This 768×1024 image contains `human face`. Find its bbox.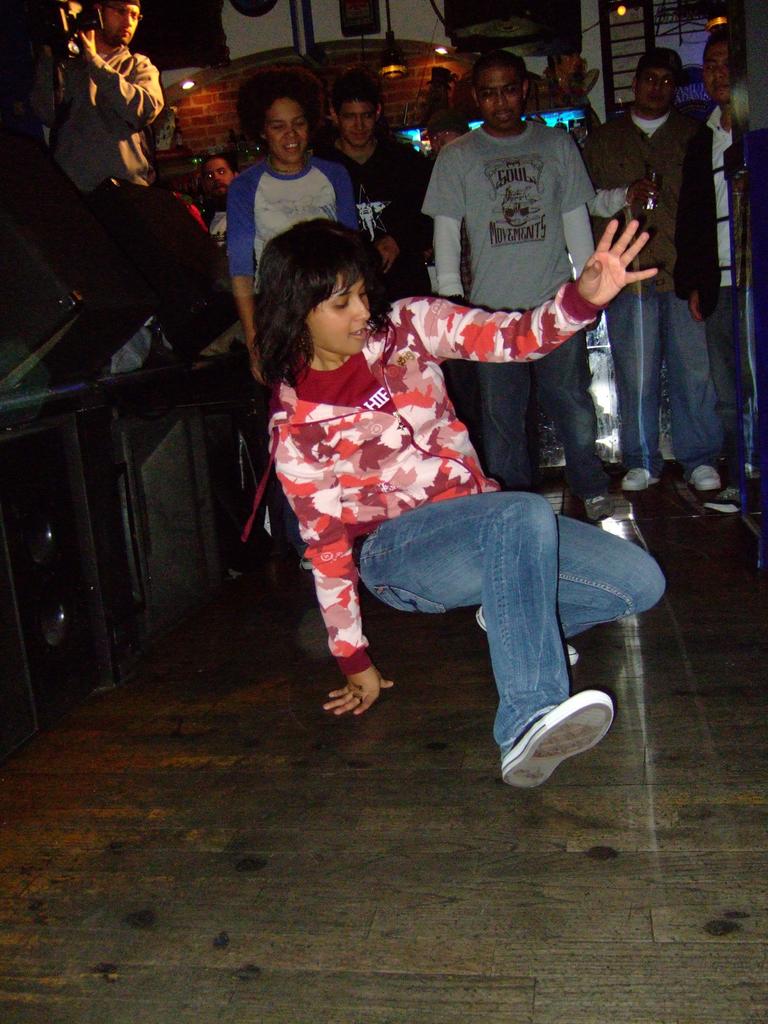
(left=205, top=161, right=235, bottom=191).
